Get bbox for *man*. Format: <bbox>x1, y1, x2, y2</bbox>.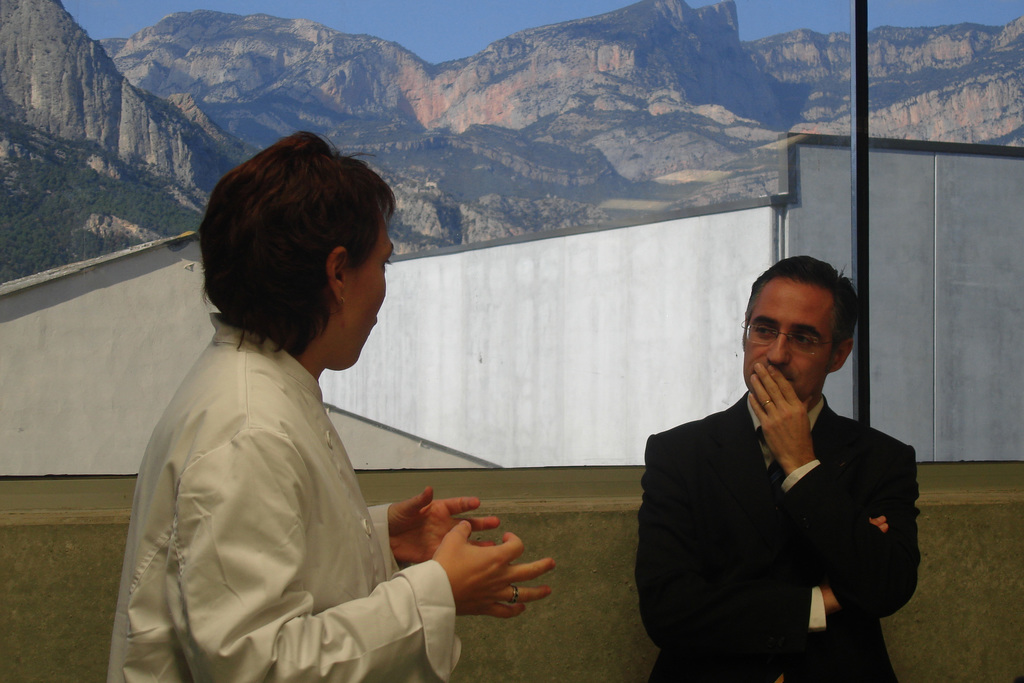
<bbox>122, 104, 519, 660</bbox>.
